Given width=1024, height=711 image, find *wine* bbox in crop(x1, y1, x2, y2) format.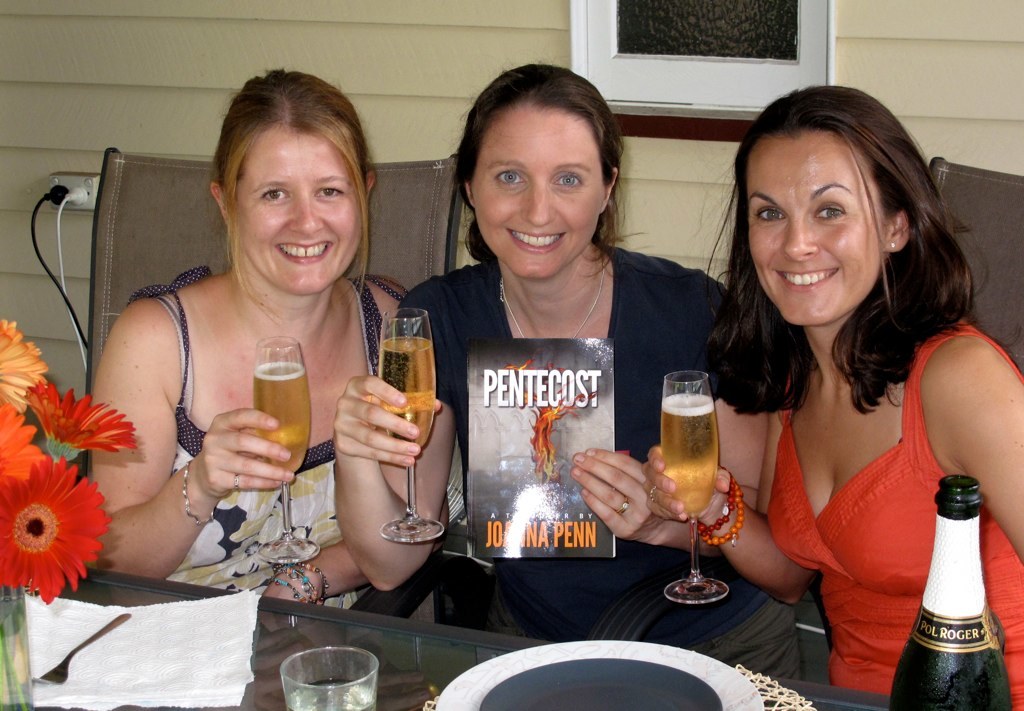
crop(884, 480, 1018, 710).
